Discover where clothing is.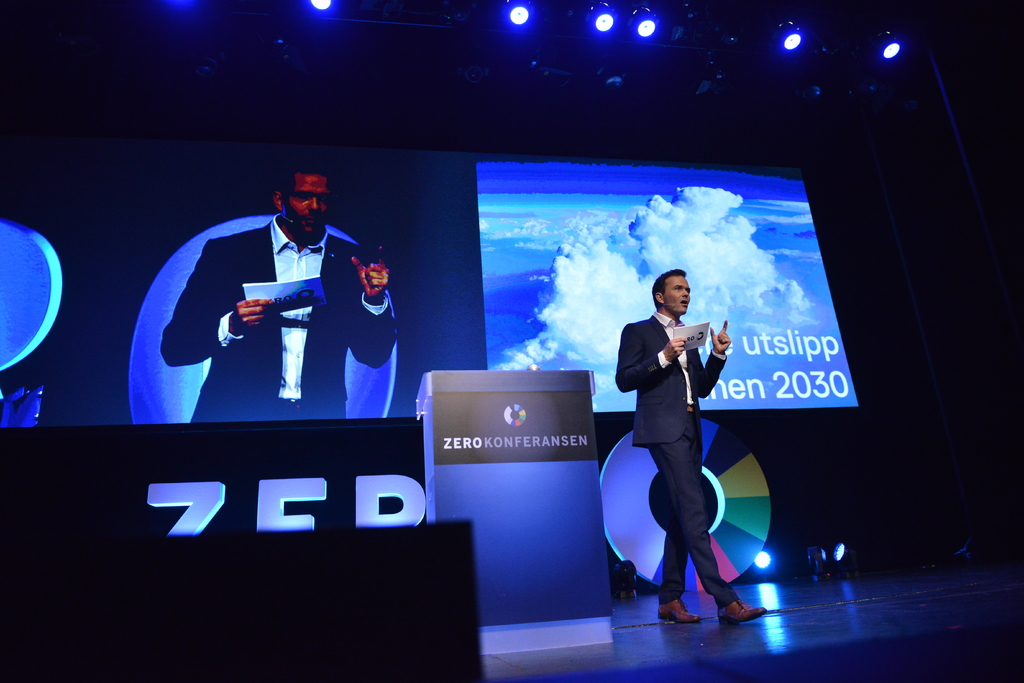
Discovered at select_region(611, 314, 733, 620).
